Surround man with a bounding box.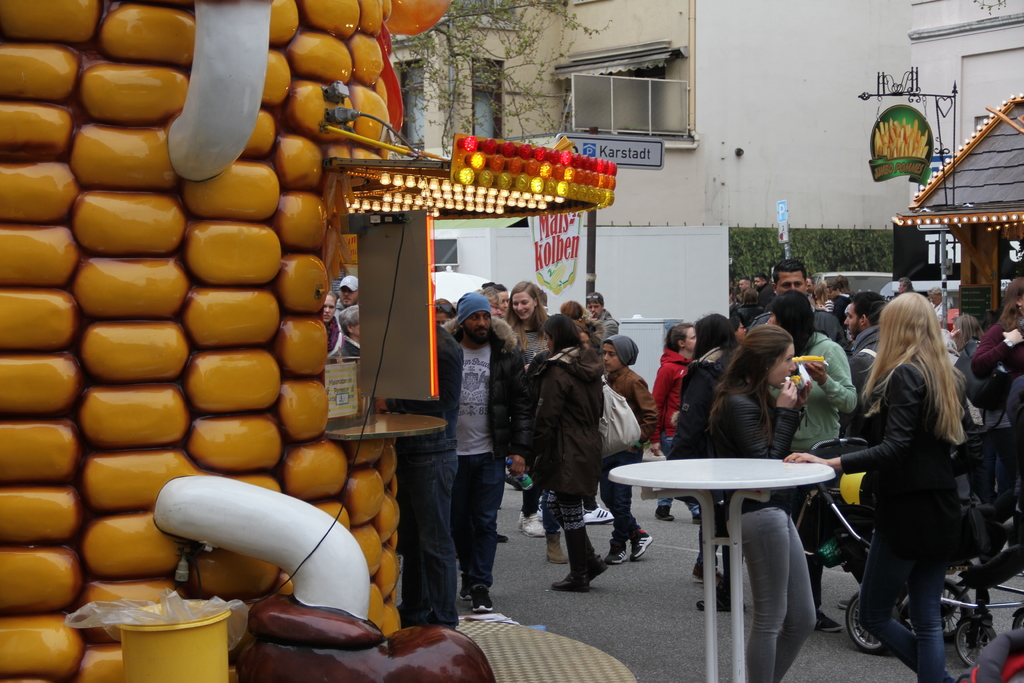
detection(590, 288, 621, 341).
